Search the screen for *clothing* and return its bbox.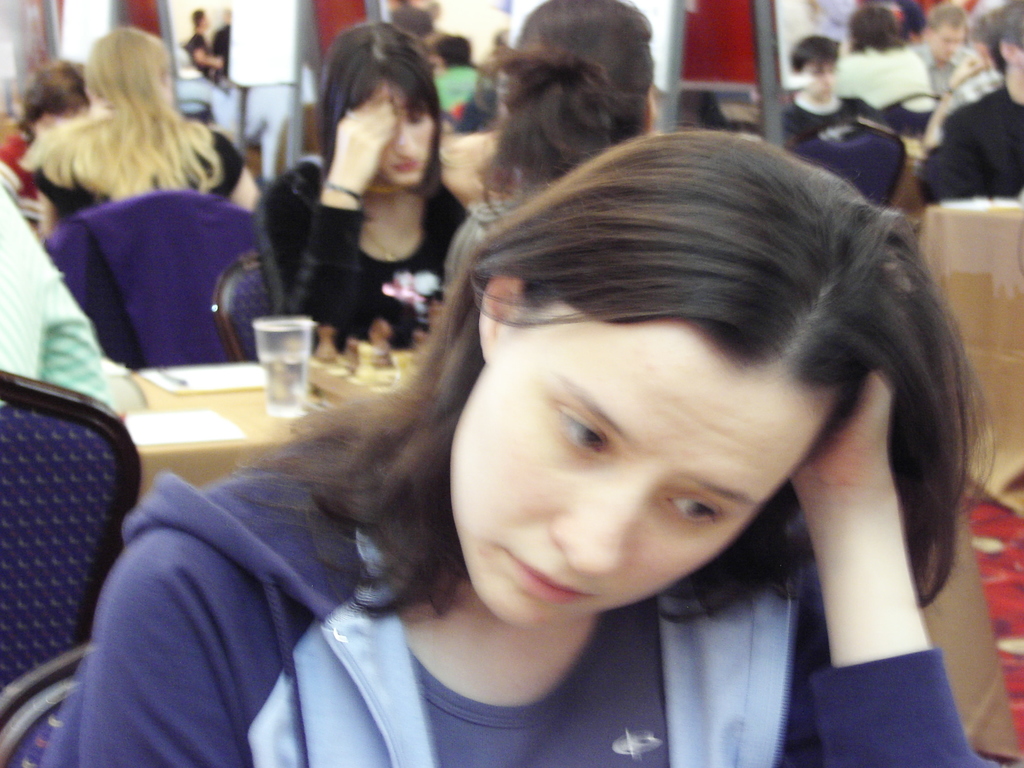
Found: box=[305, 189, 482, 363].
